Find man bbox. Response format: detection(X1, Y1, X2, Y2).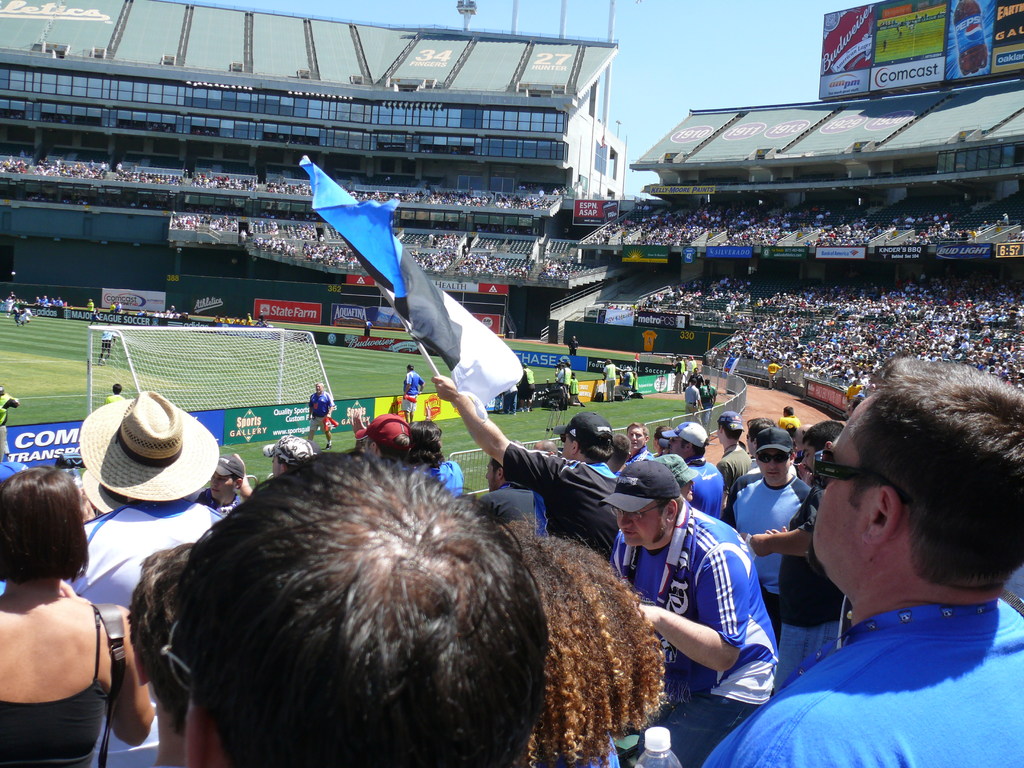
detection(686, 367, 706, 388).
